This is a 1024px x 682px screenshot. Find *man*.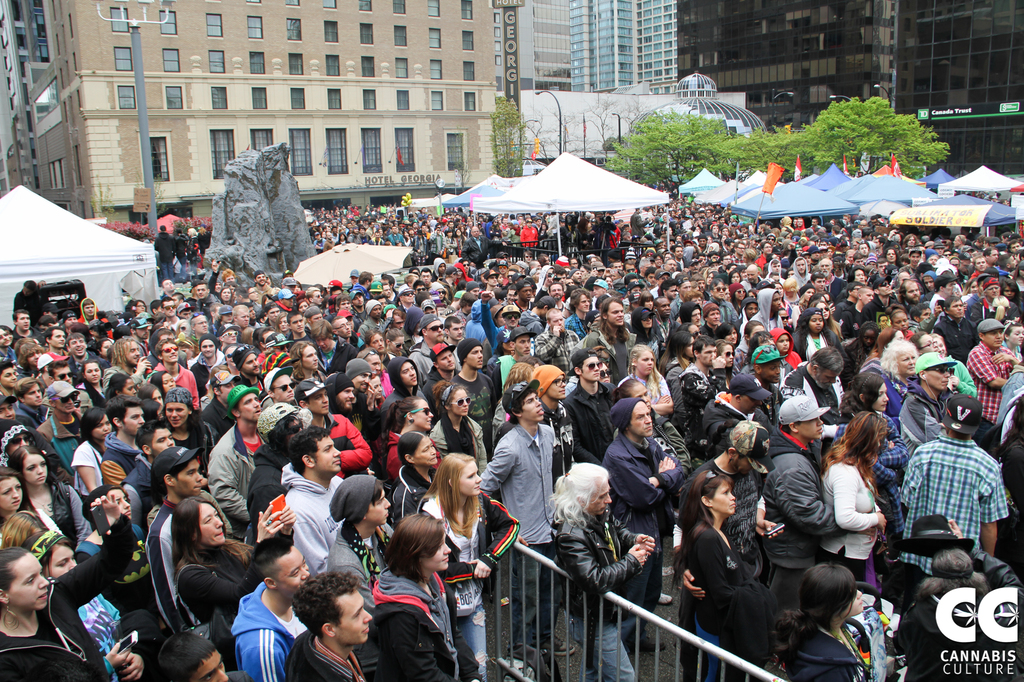
Bounding box: box(102, 337, 159, 385).
